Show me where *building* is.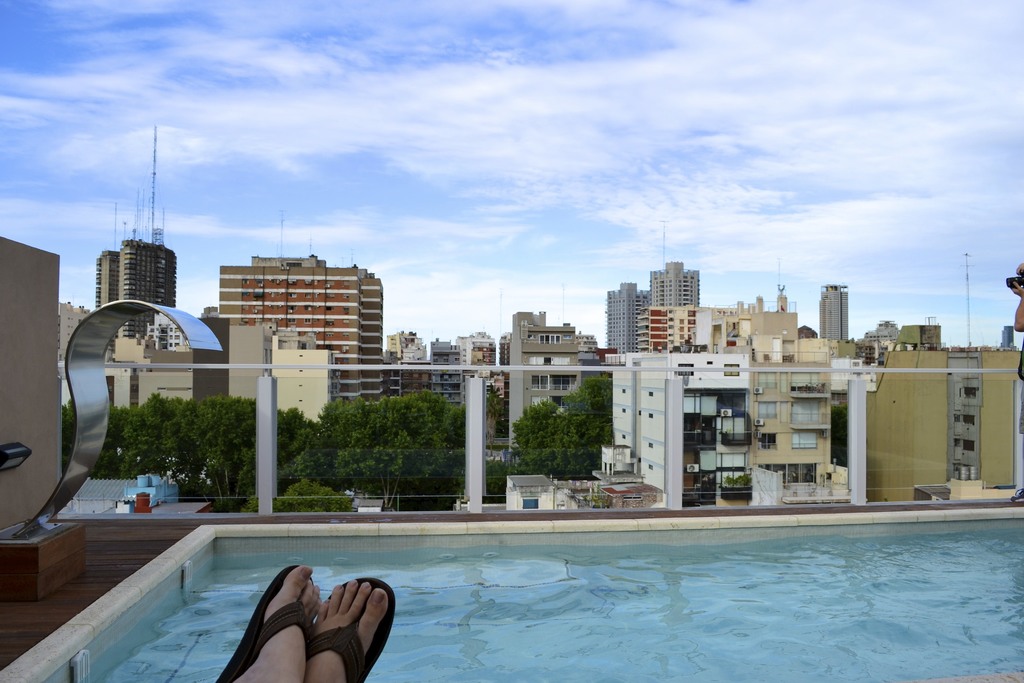
*building* is at pyautogui.locateOnScreen(95, 237, 177, 308).
